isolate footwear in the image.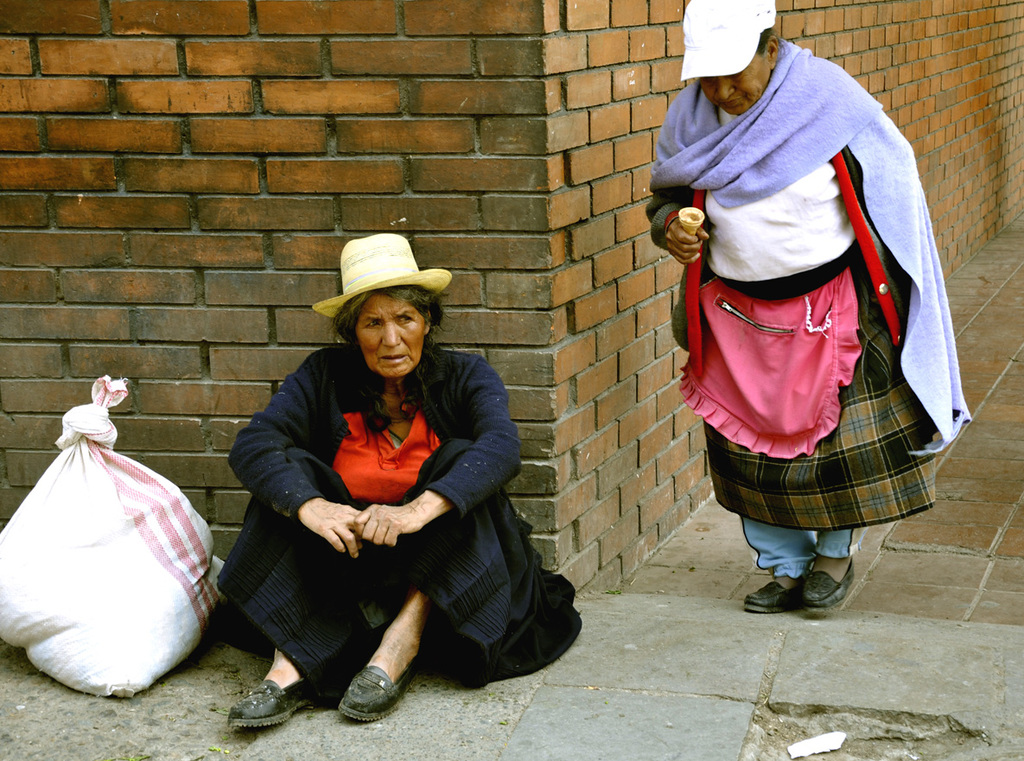
Isolated region: bbox=[329, 656, 406, 729].
